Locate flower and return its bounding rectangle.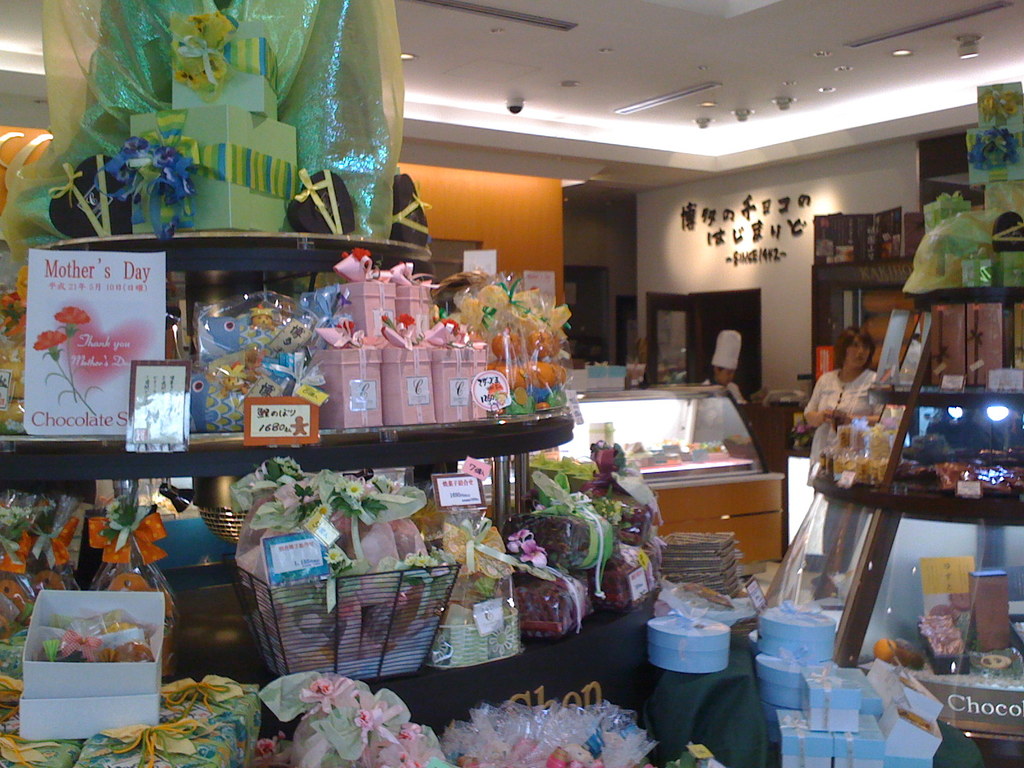
bbox(412, 554, 432, 566).
